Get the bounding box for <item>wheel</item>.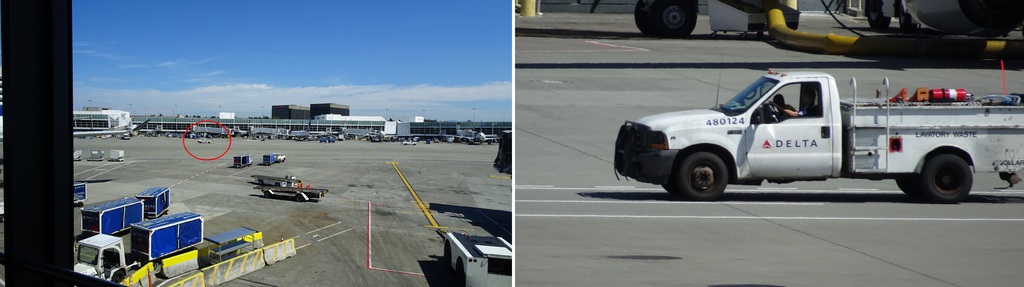
region(917, 152, 972, 202).
